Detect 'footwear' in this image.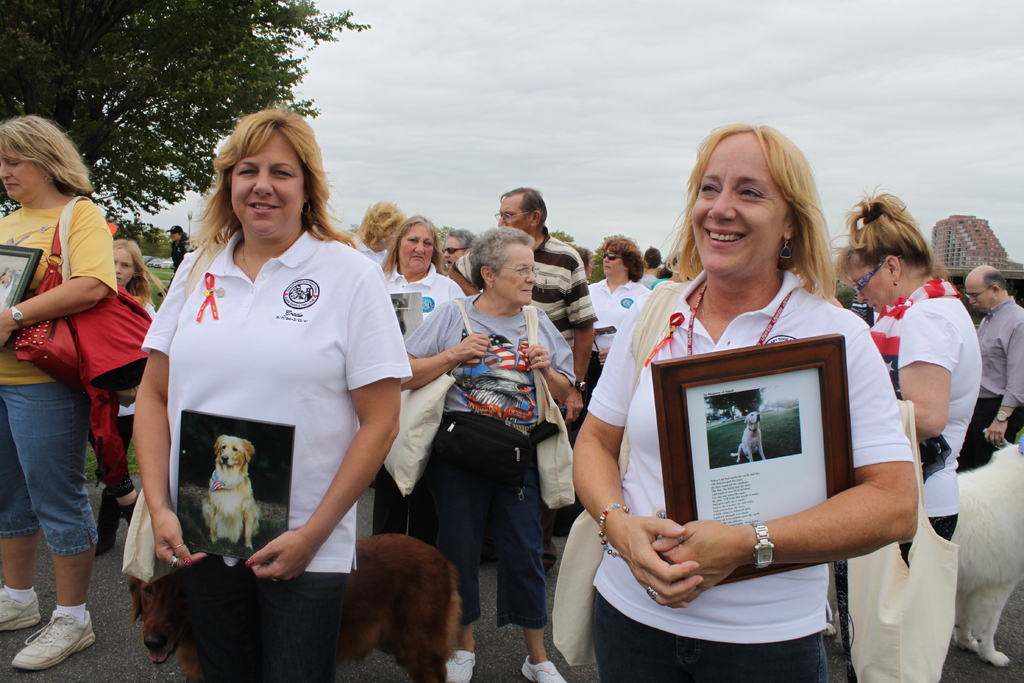
Detection: (5,598,77,677).
